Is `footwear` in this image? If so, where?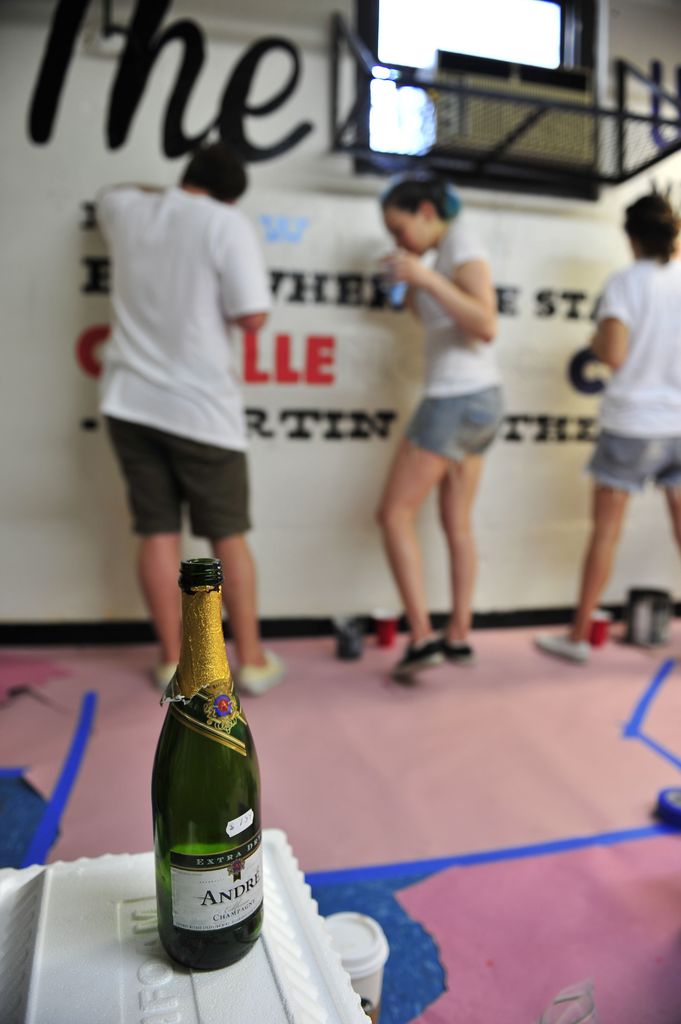
Yes, at 438:632:471:669.
